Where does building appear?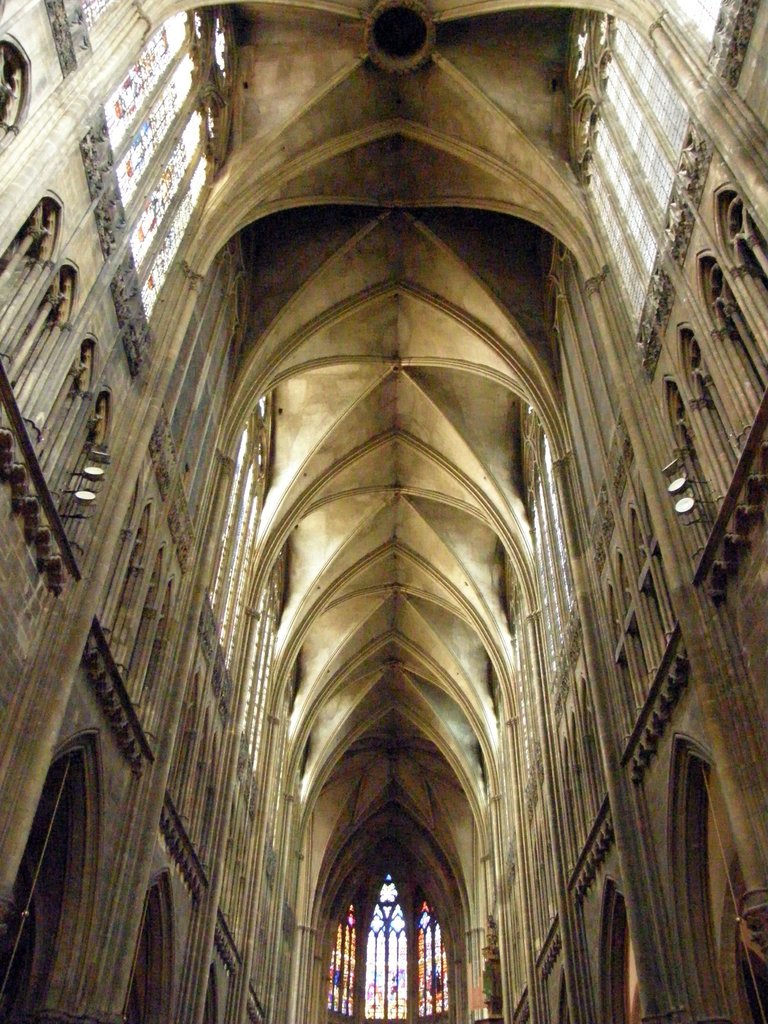
Appears at [left=0, top=0, right=767, bottom=1023].
